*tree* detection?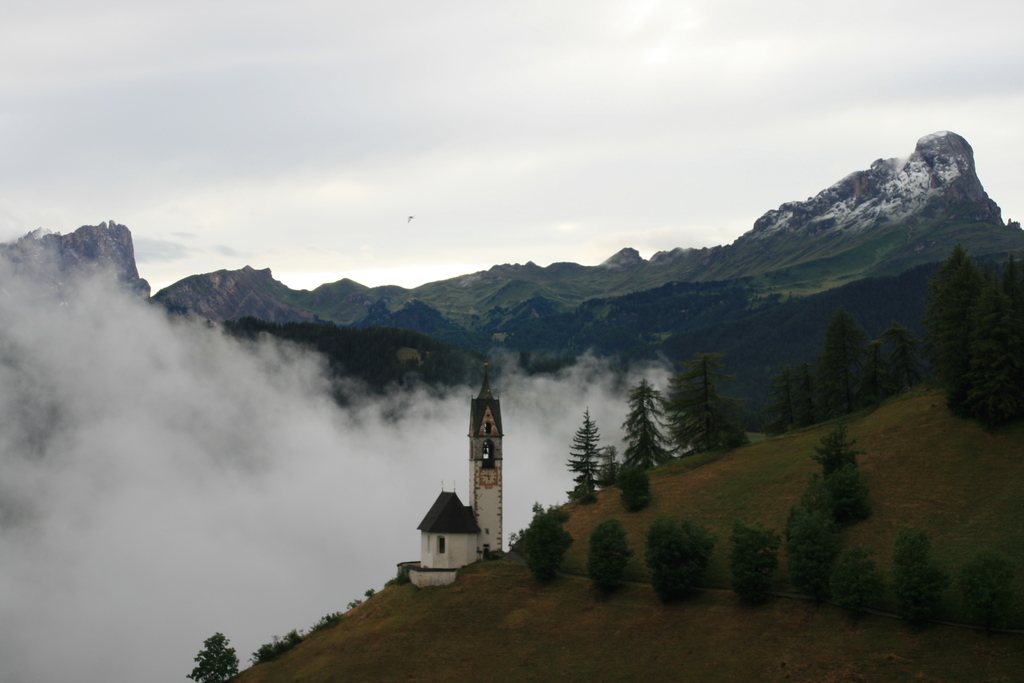
<box>766,318,918,441</box>
